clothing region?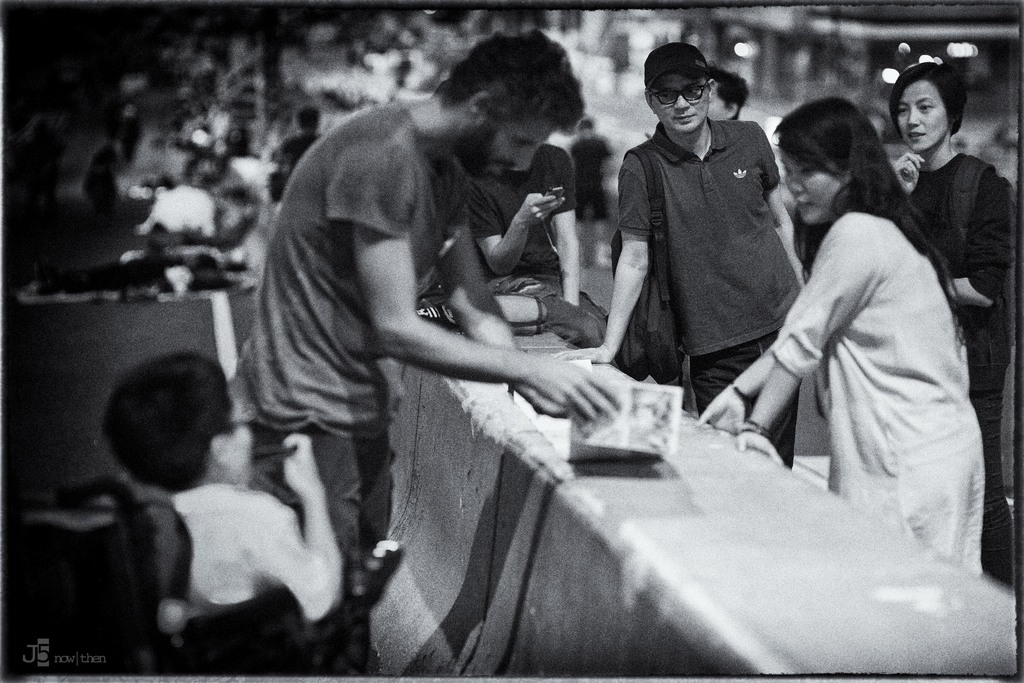
region(161, 470, 351, 623)
